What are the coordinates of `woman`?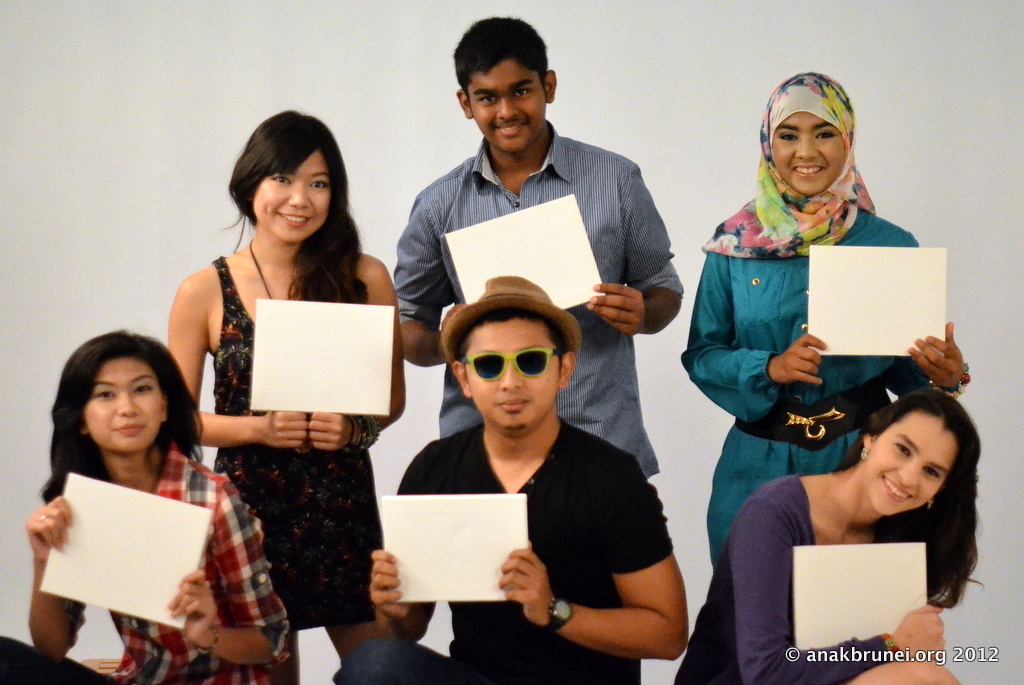
143,111,406,654.
